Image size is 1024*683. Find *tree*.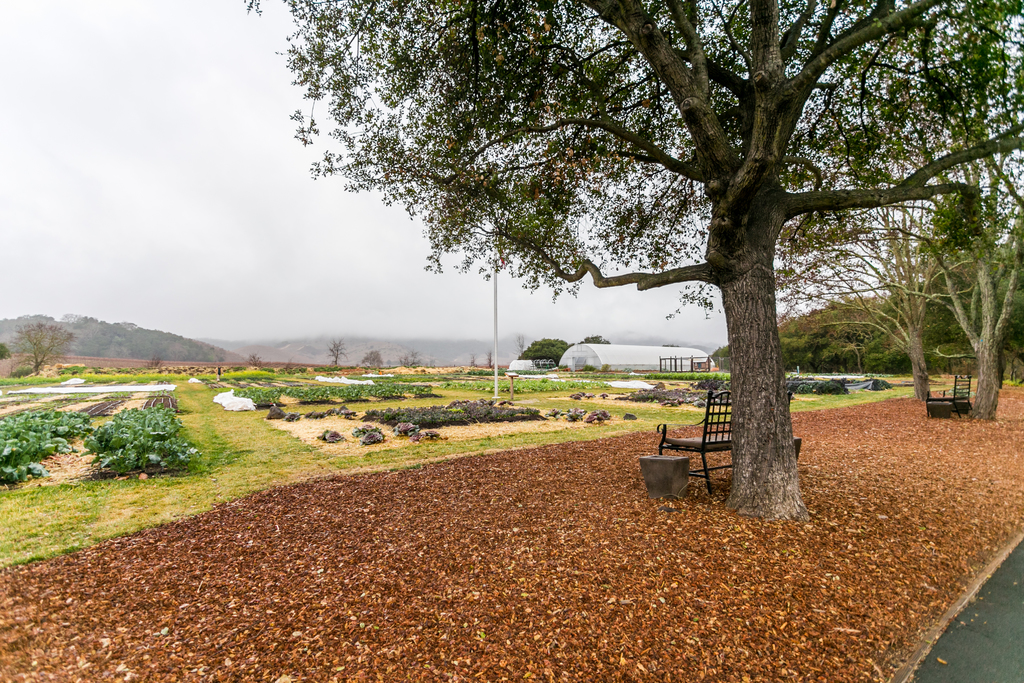
pyautogui.locateOnScreen(762, 161, 976, 404).
